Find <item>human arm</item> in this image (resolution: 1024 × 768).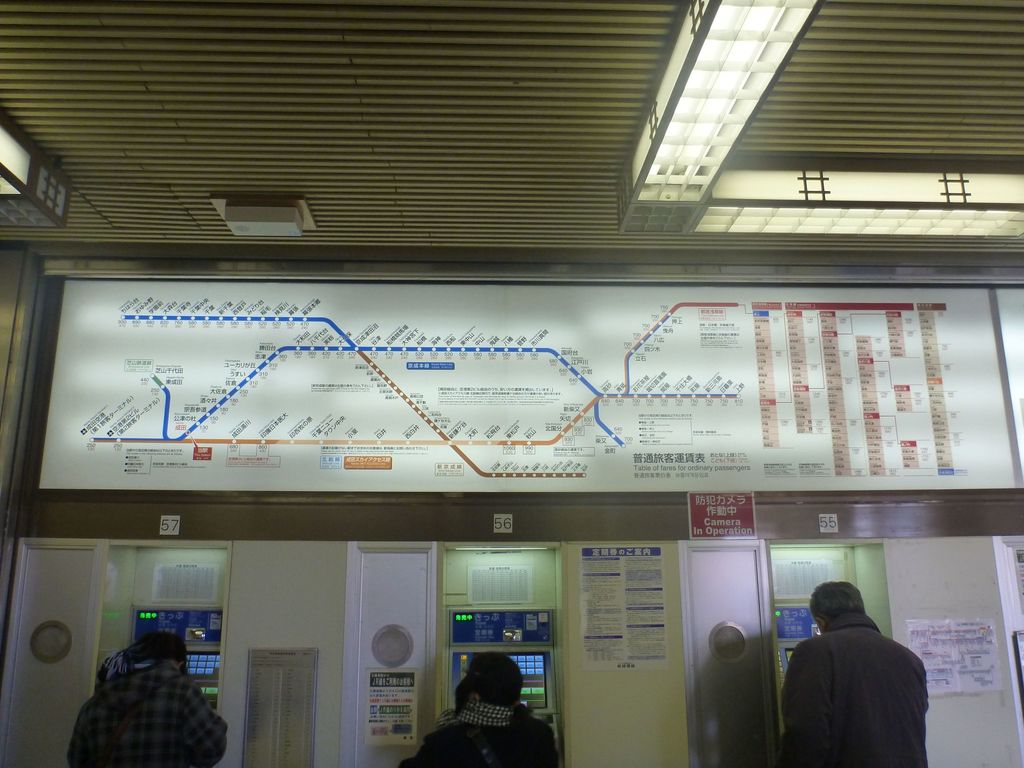
rect(785, 638, 831, 767).
